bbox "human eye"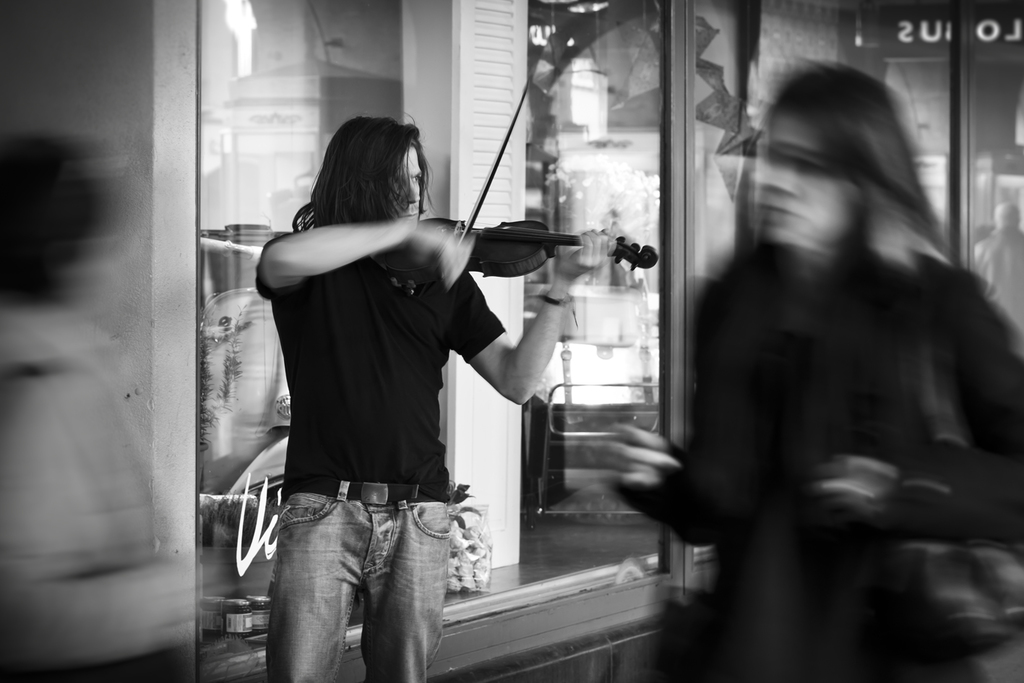
410/173/423/186
